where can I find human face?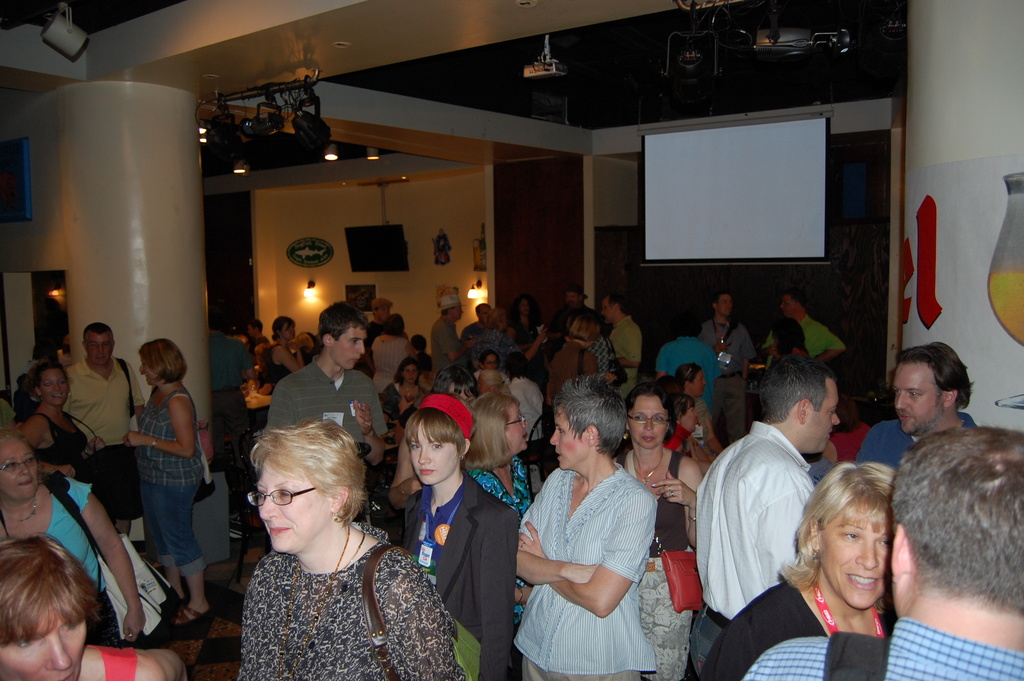
You can find it at l=548, t=410, r=584, b=470.
